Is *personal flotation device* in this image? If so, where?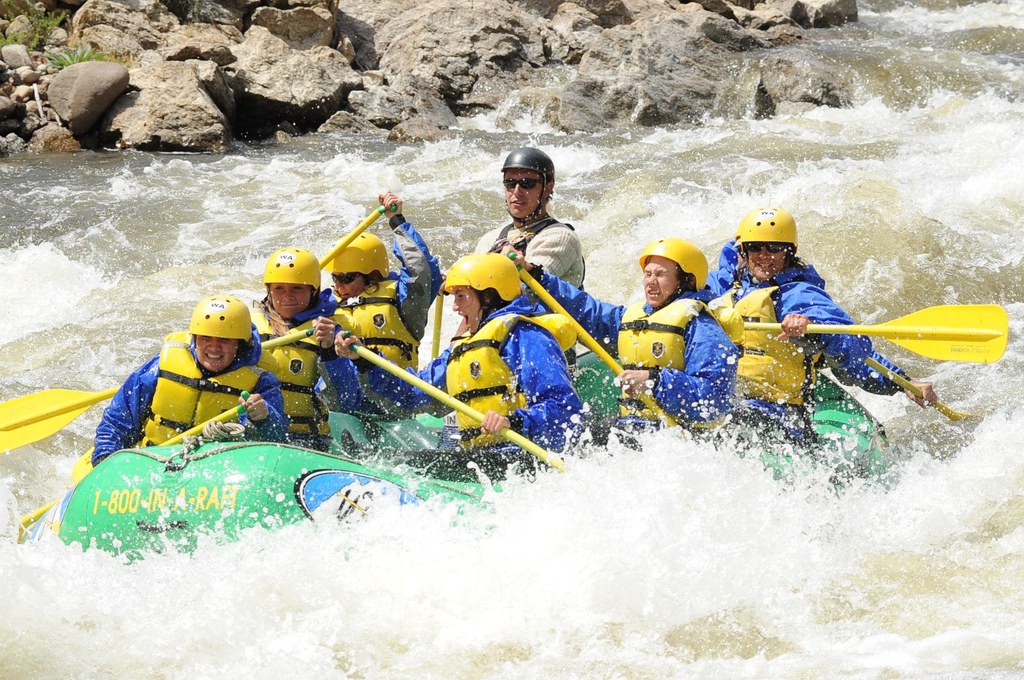
Yes, at <region>337, 275, 420, 370</region>.
